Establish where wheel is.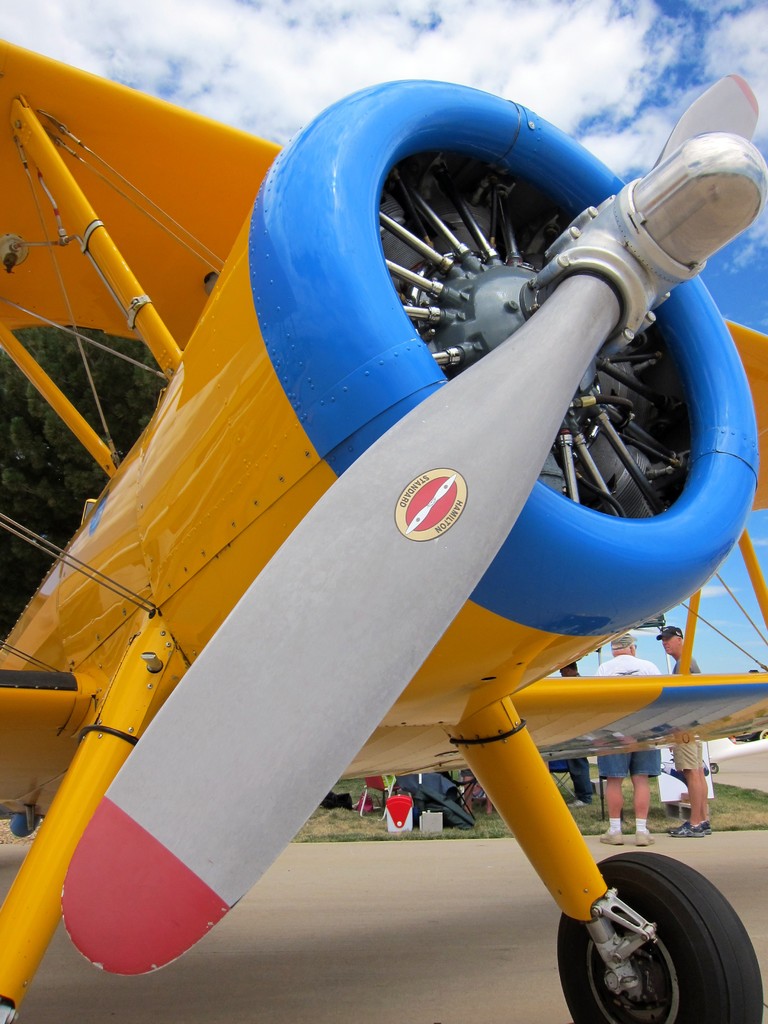
Established at <bbox>560, 847, 767, 1023</bbox>.
